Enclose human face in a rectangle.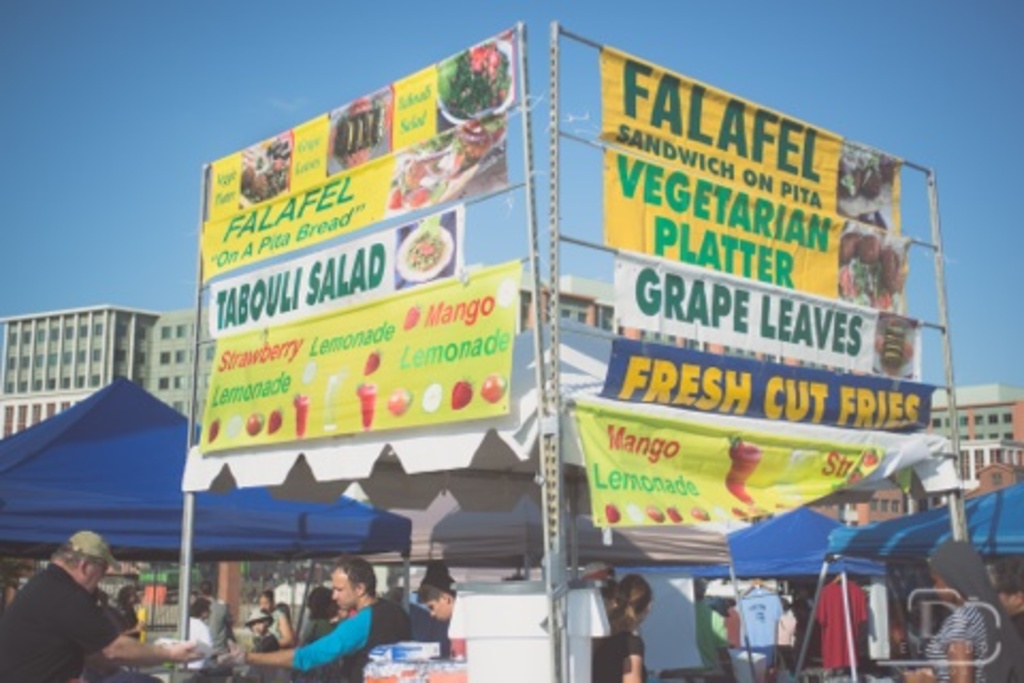
{"x1": 331, "y1": 574, "x2": 354, "y2": 613}.
